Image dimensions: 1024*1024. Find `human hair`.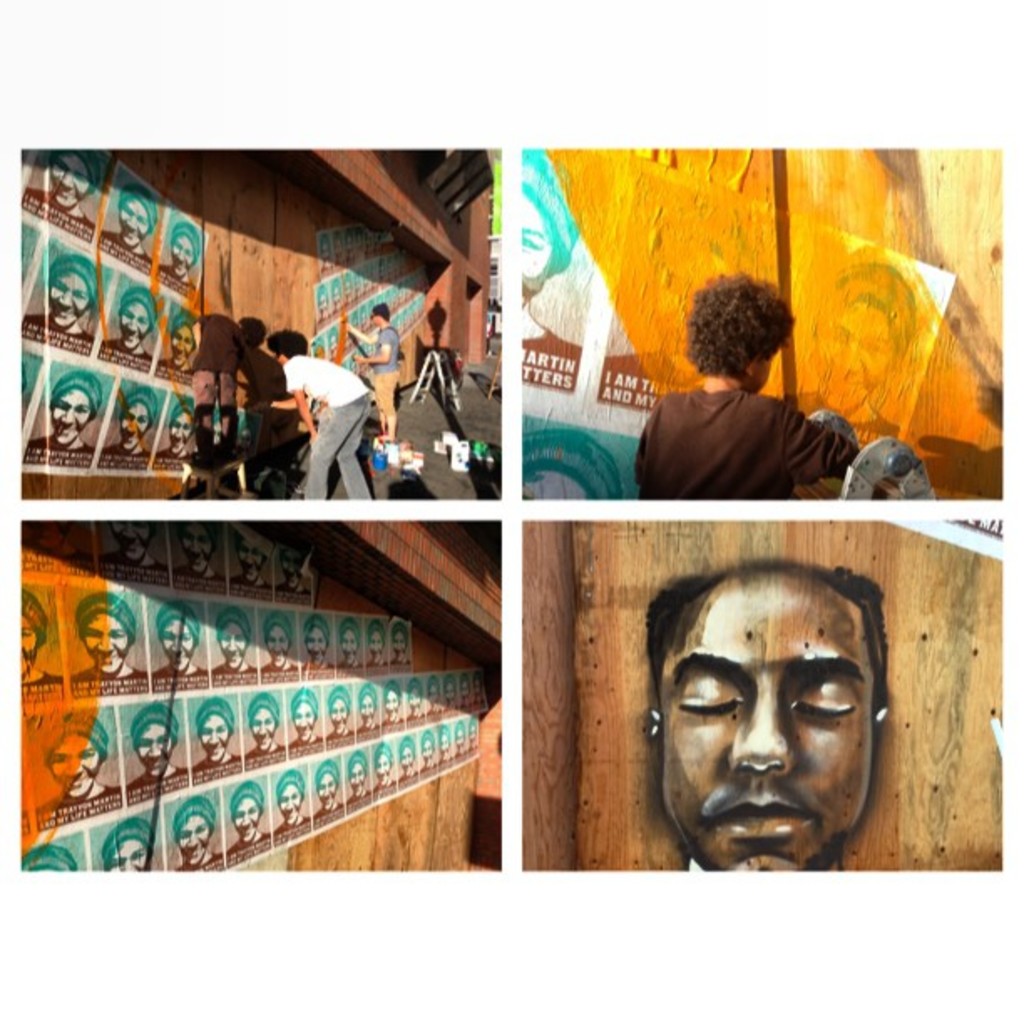
[430,678,440,689].
